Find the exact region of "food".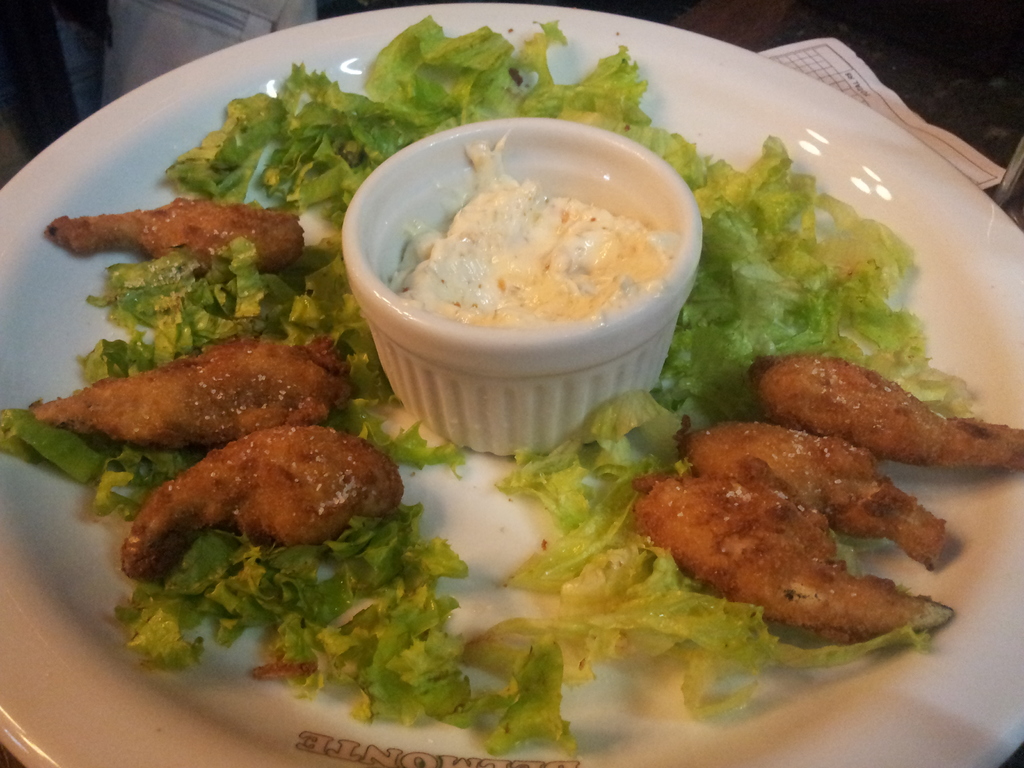
Exact region: BBox(24, 333, 354, 452).
